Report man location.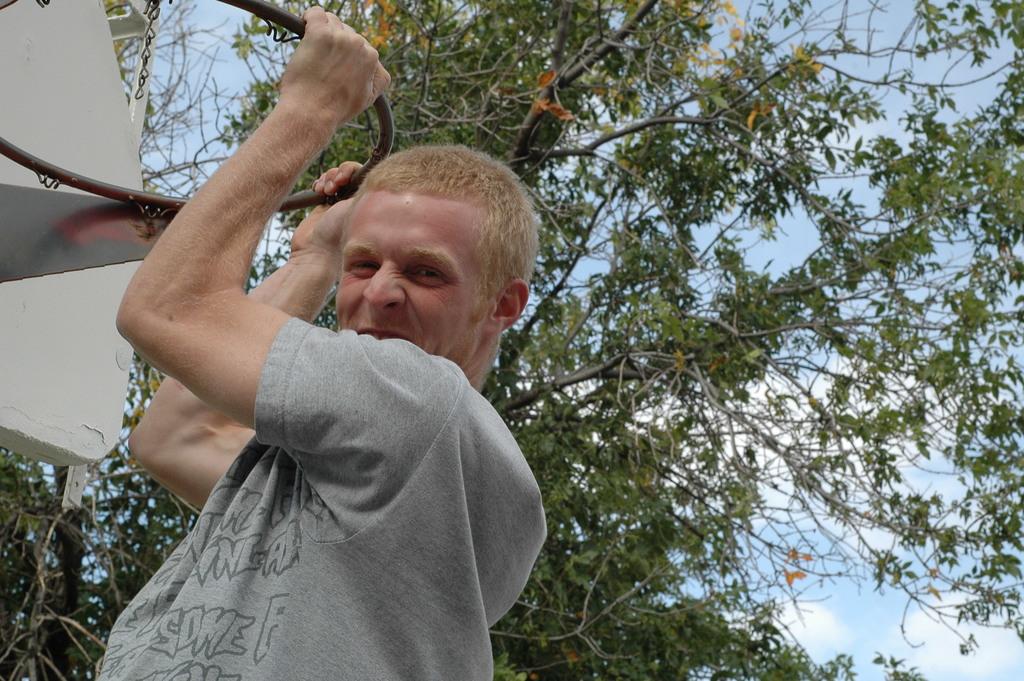
Report: bbox=(108, 66, 570, 680).
